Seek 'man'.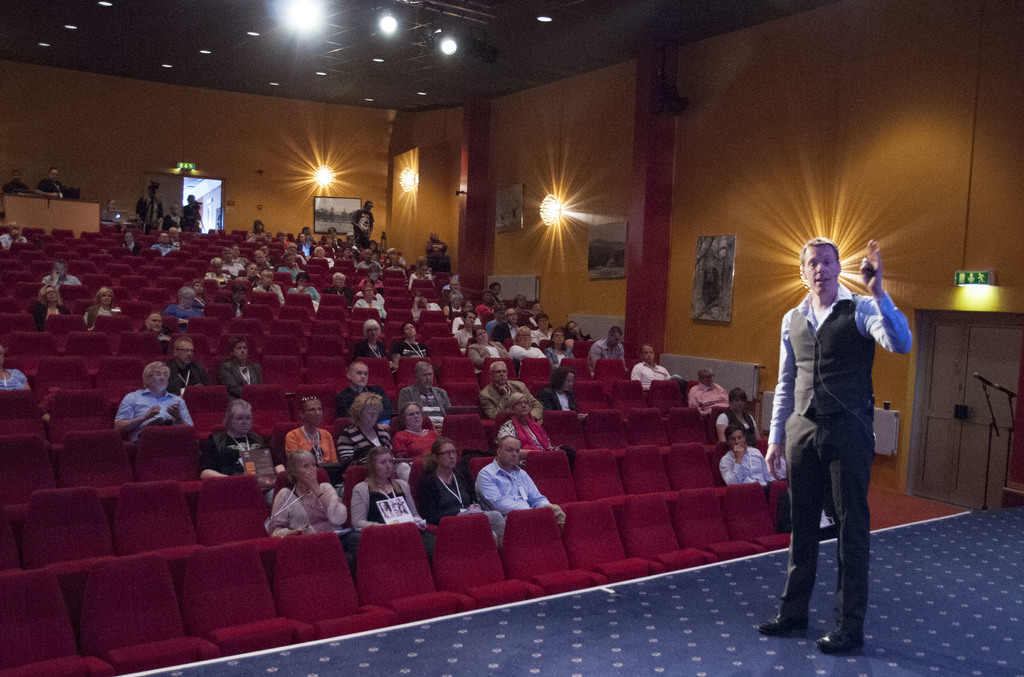
box(186, 193, 208, 227).
